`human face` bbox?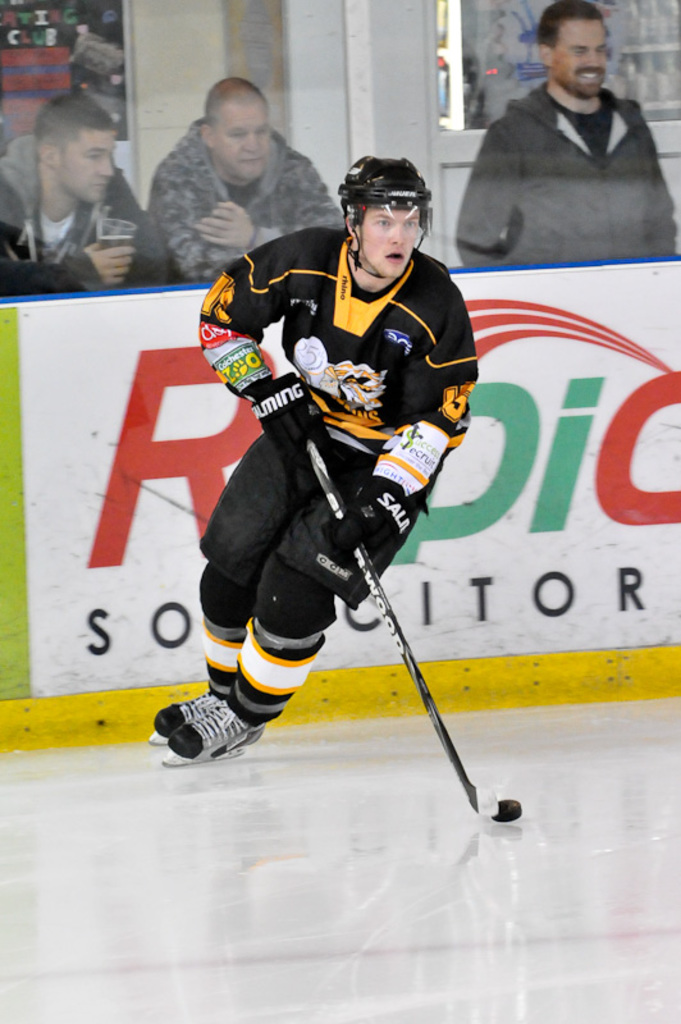
210:104:268:189
